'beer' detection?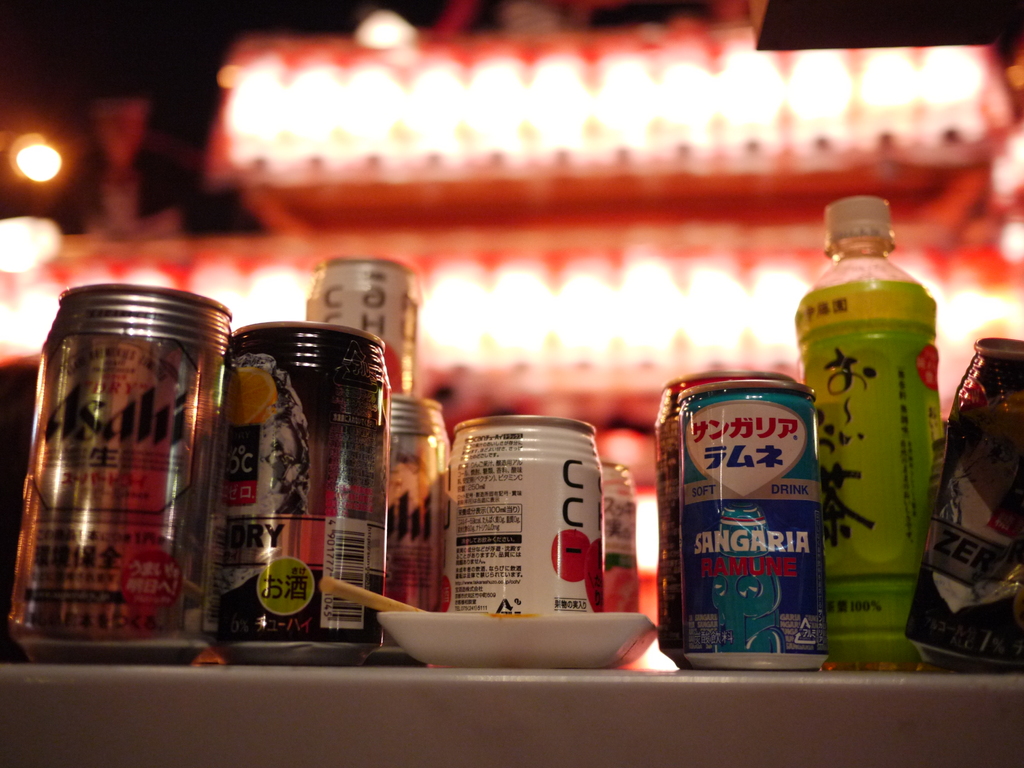
box=[223, 312, 381, 676]
